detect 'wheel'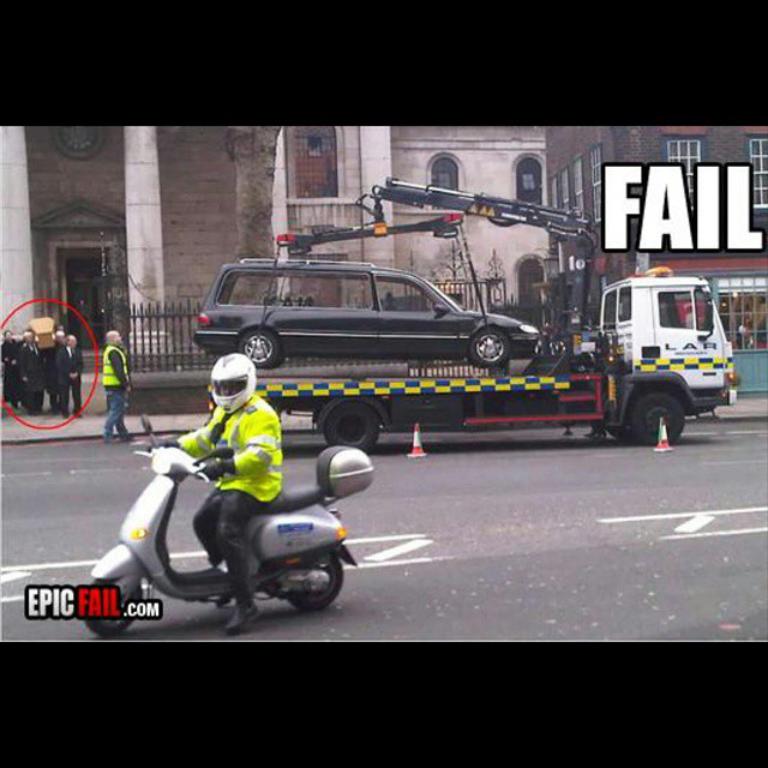
{"left": 325, "top": 401, "right": 379, "bottom": 455}
